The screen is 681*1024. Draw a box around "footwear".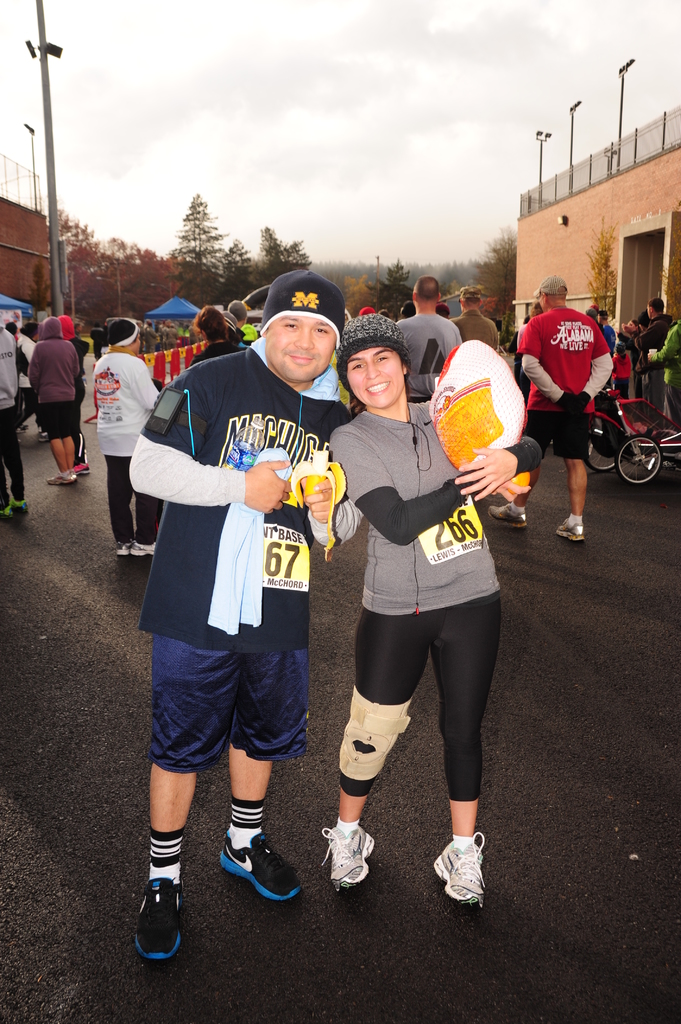
rect(486, 497, 533, 525).
